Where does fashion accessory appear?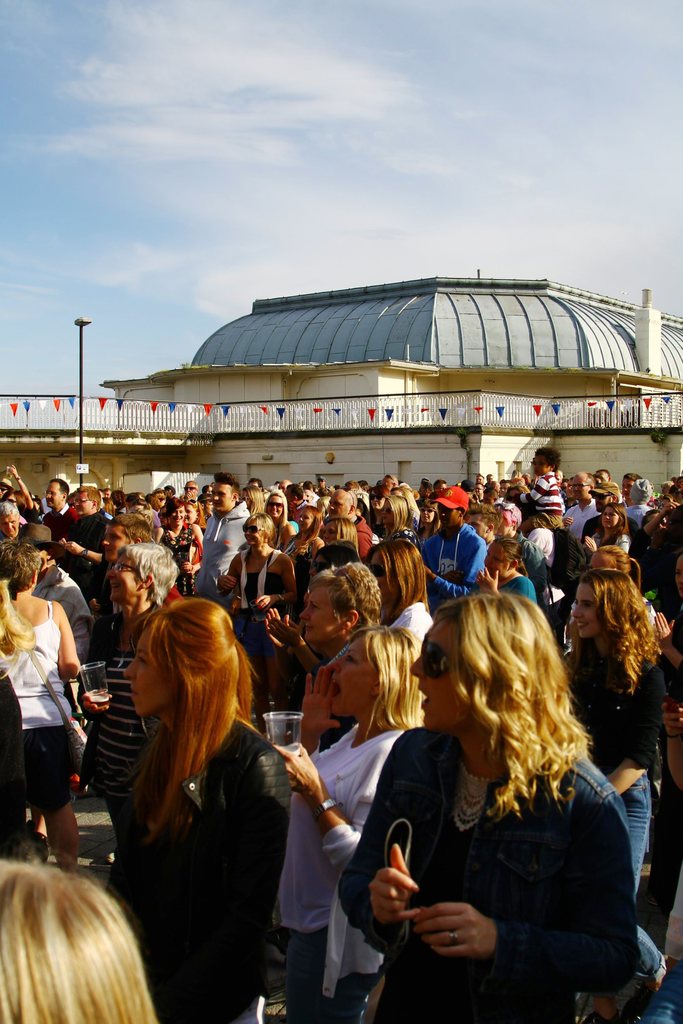
Appears at pyautogui.locateOnScreen(184, 499, 200, 508).
